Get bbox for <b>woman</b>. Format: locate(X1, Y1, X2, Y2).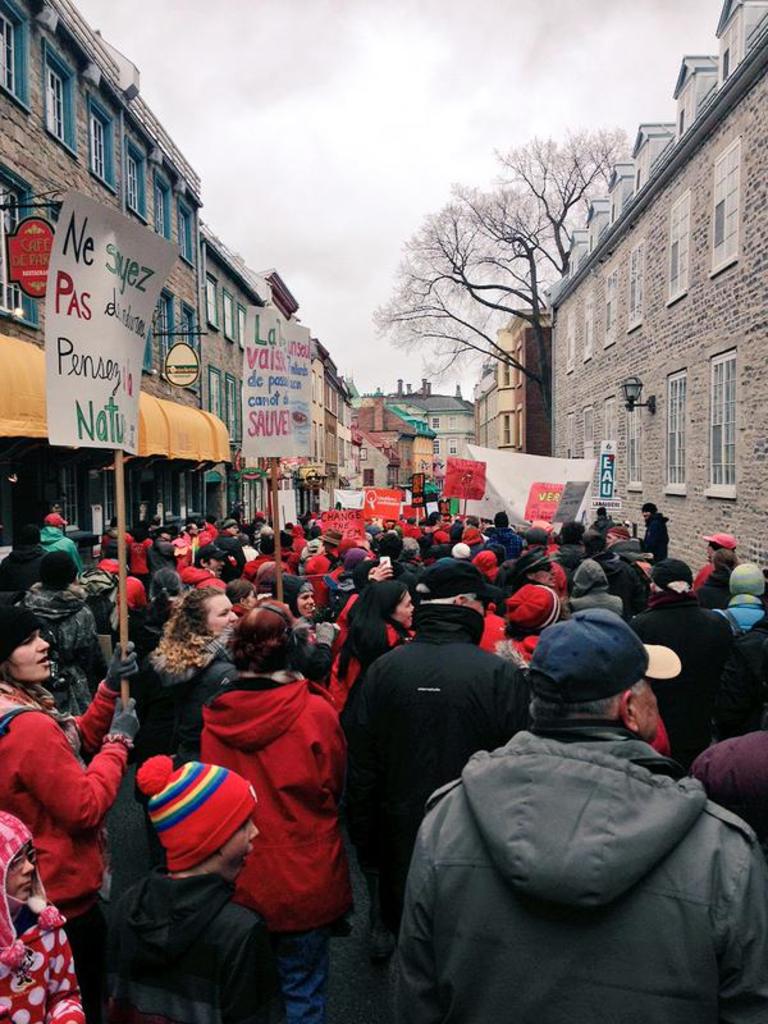
locate(0, 603, 136, 1021).
